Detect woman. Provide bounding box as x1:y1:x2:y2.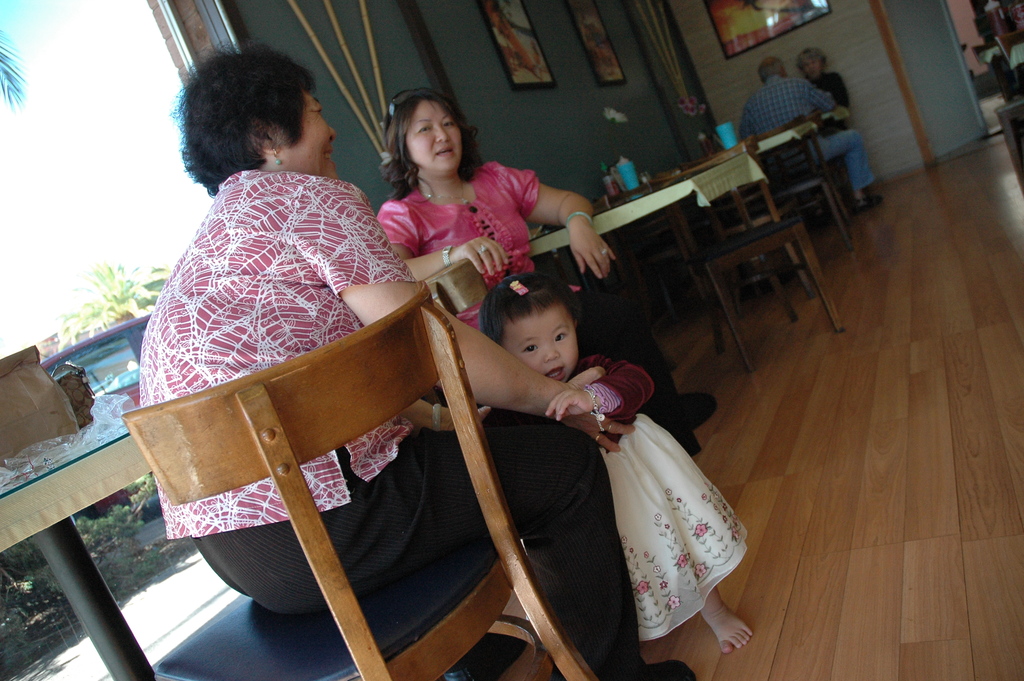
375:79:594:313.
